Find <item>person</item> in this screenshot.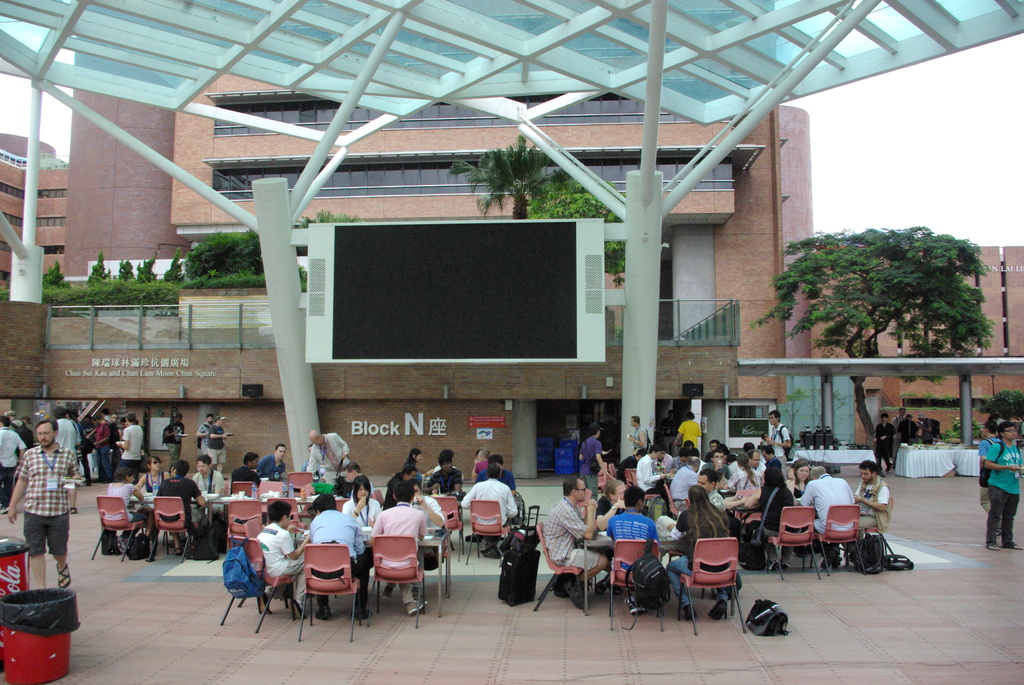
The bounding box for <item>person</item> is 541:476:607:606.
